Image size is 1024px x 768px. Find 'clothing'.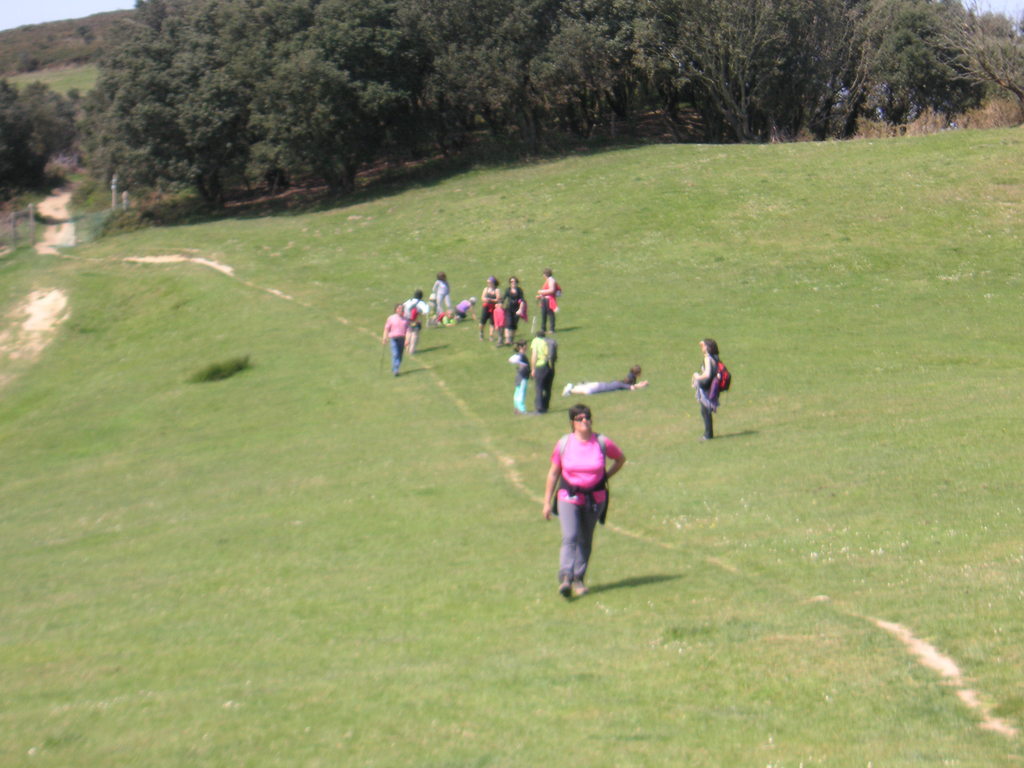
region(431, 280, 449, 314).
